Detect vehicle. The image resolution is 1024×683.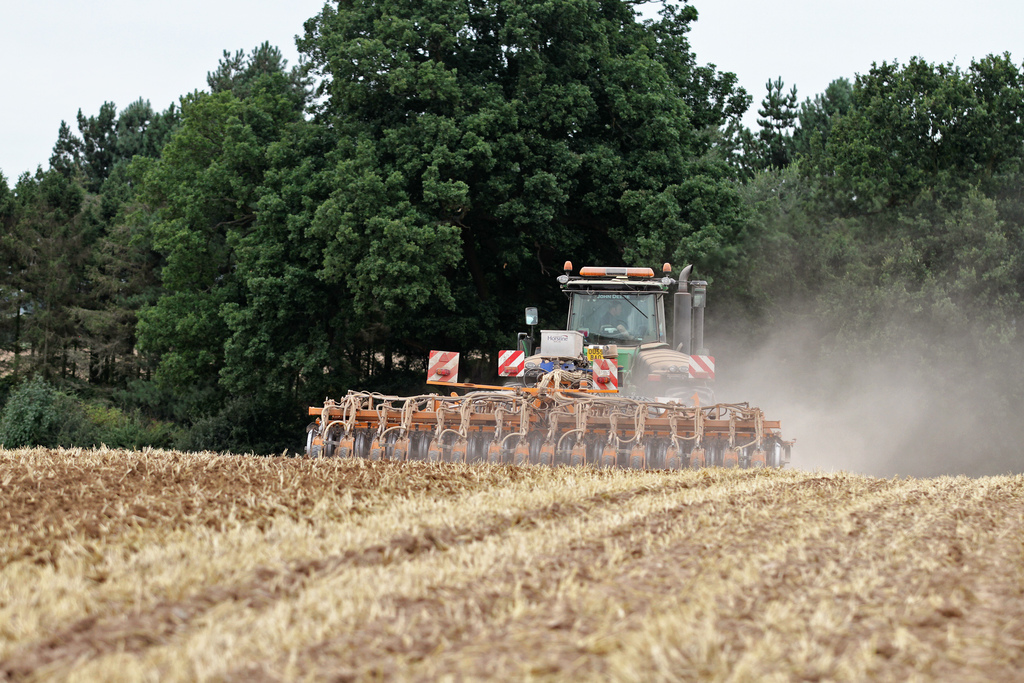
(left=348, top=256, right=772, bottom=474).
